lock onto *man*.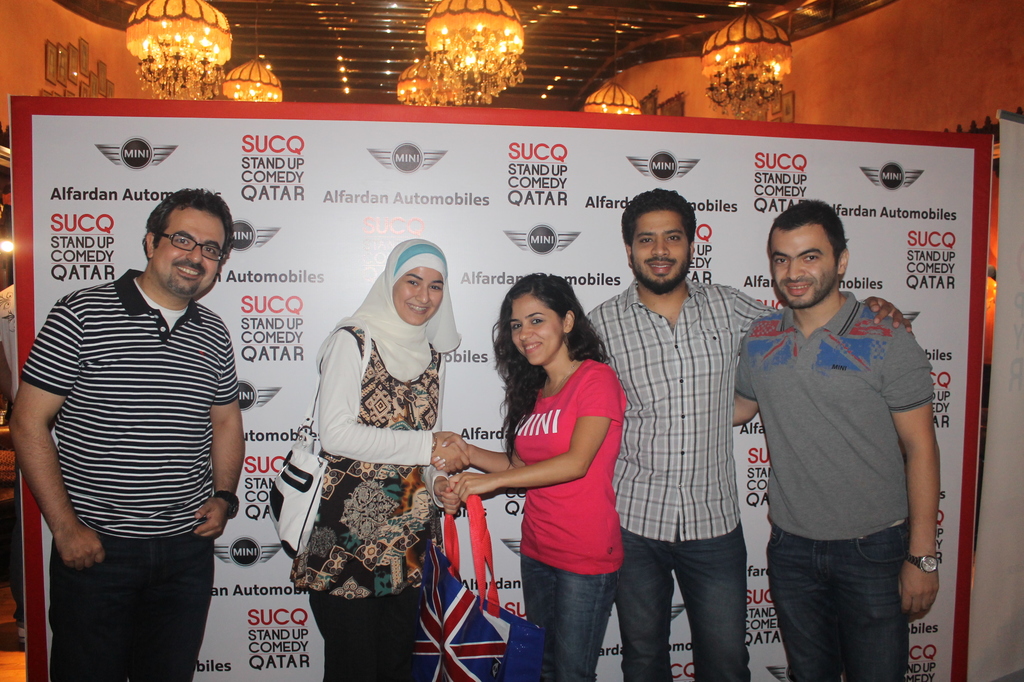
Locked: (24,175,263,639).
